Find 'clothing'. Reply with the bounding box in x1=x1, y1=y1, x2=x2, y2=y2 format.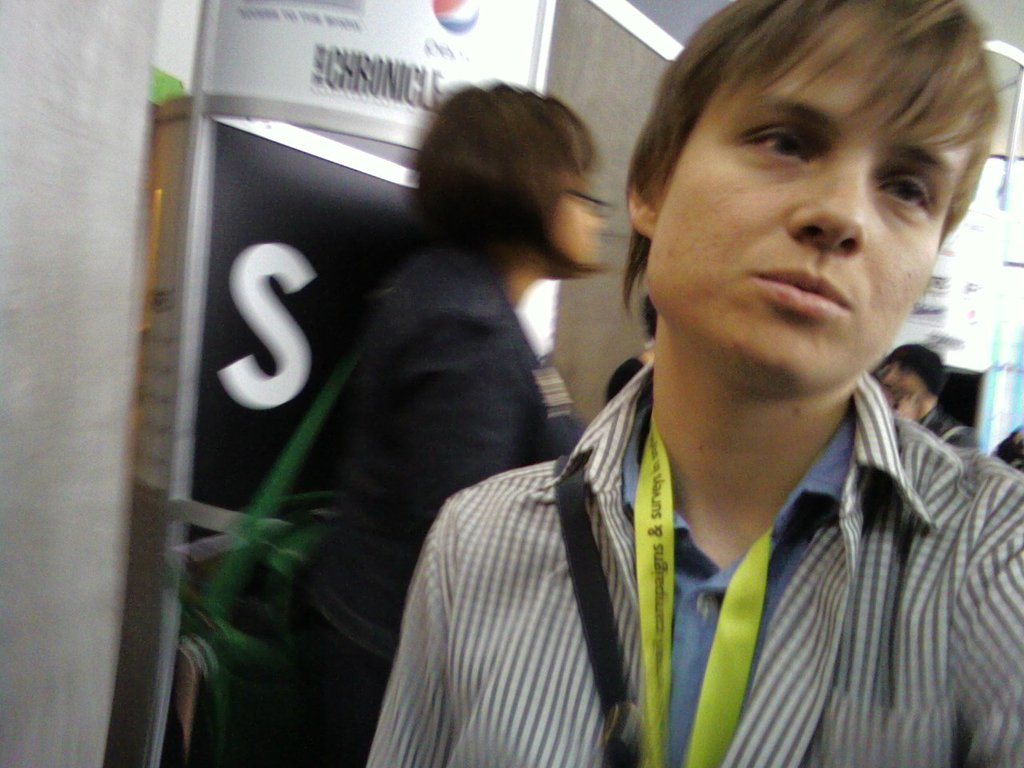
x1=278, y1=238, x2=570, y2=767.
